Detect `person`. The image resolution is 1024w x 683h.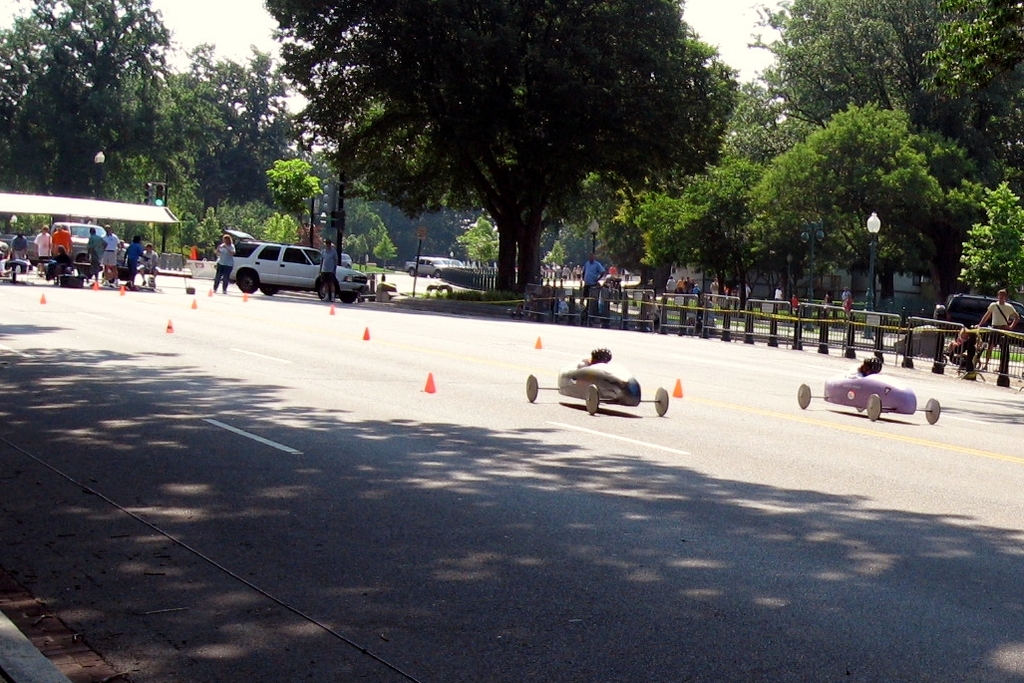
<bbox>321, 237, 341, 293</bbox>.
